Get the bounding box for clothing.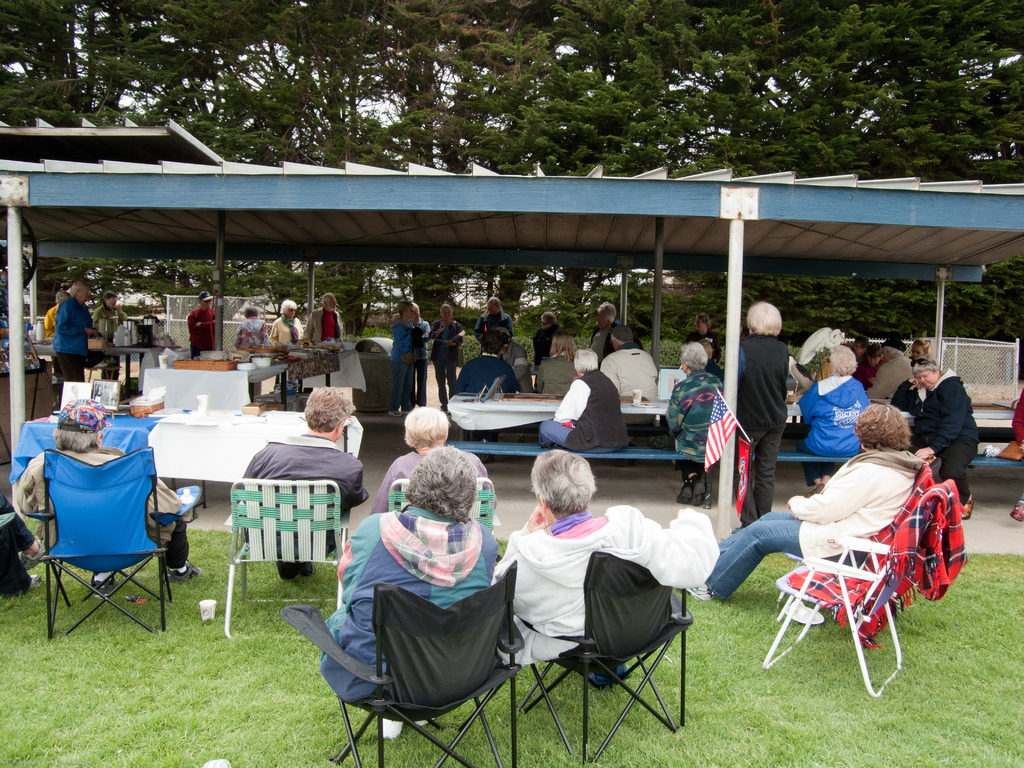
<bbox>1007, 388, 1023, 505</bbox>.
